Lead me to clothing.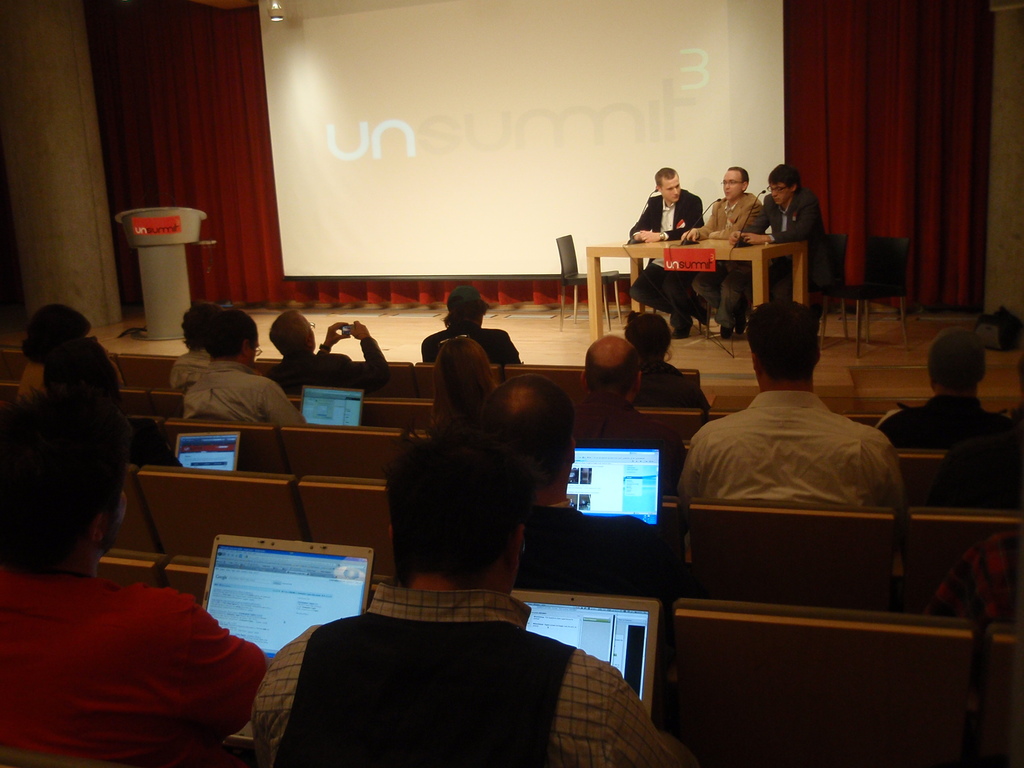
Lead to <box>522,492,673,590</box>.
